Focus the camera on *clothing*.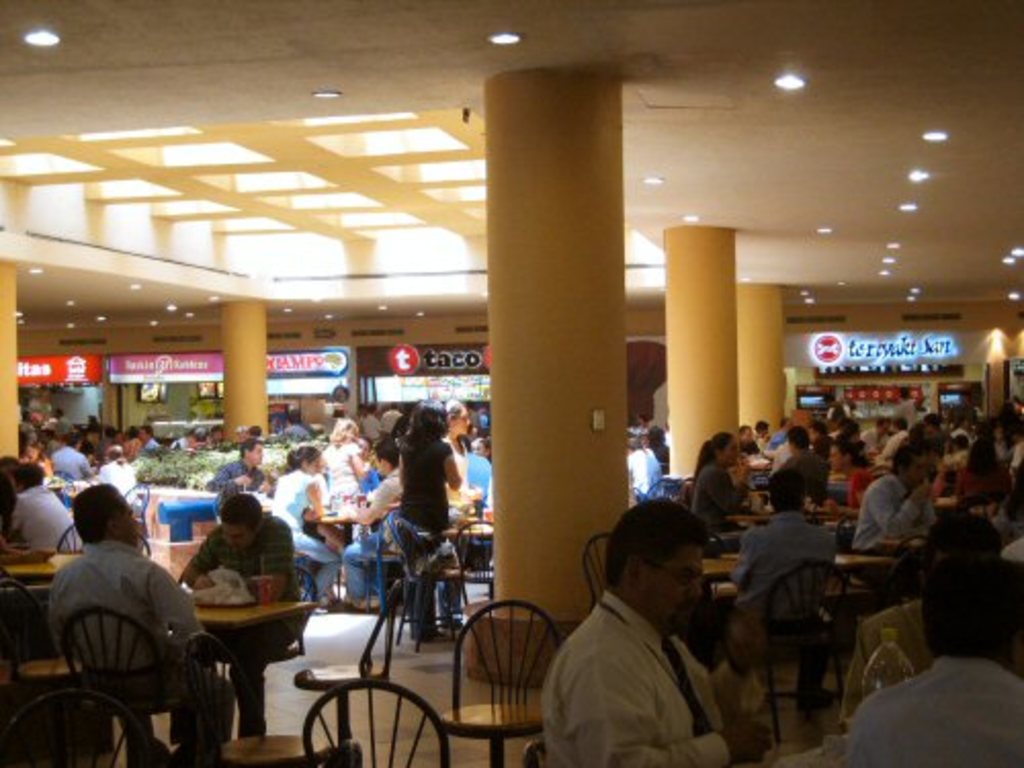
Focus region: bbox(279, 426, 309, 449).
